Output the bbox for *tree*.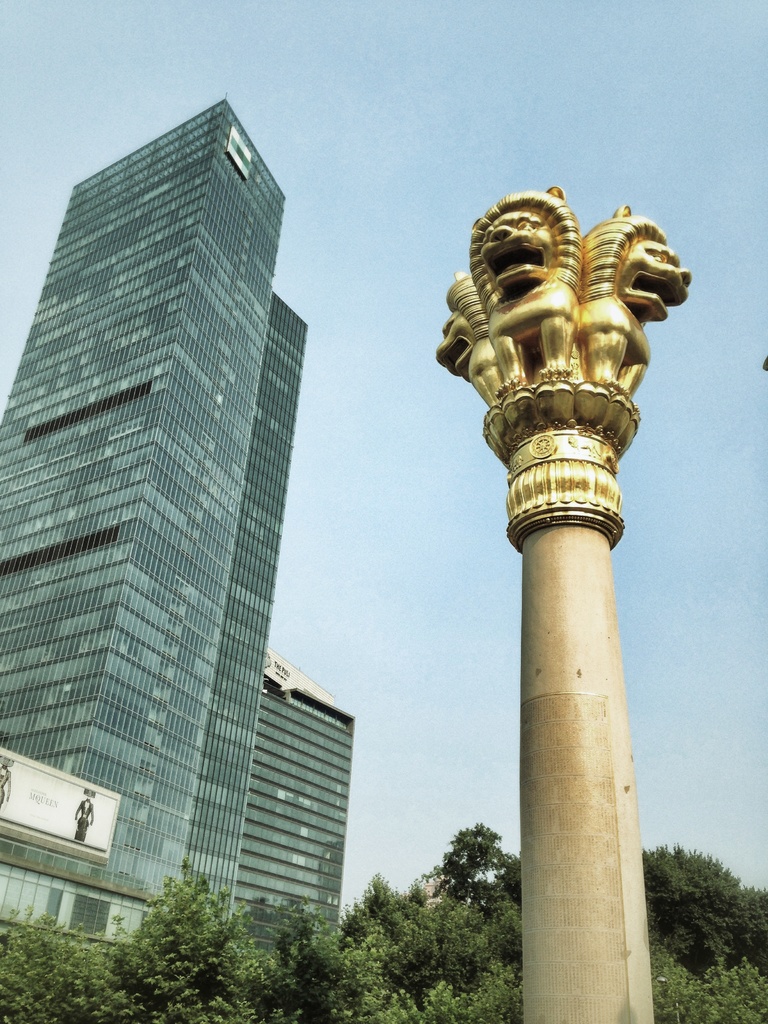
120 875 224 972.
